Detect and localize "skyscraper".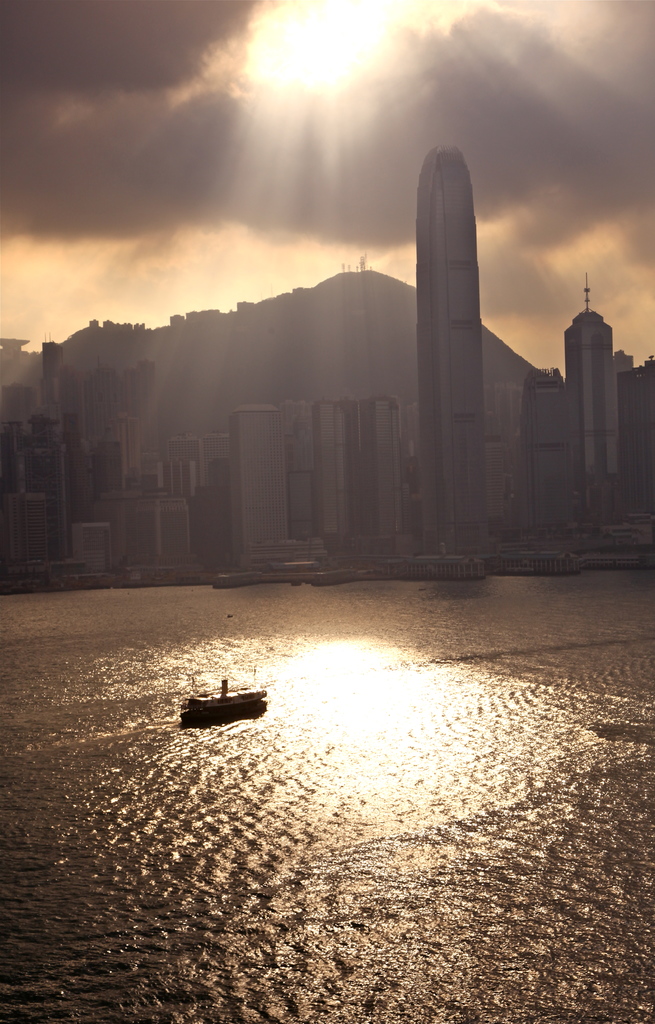
Localized at bbox=(548, 264, 649, 500).
